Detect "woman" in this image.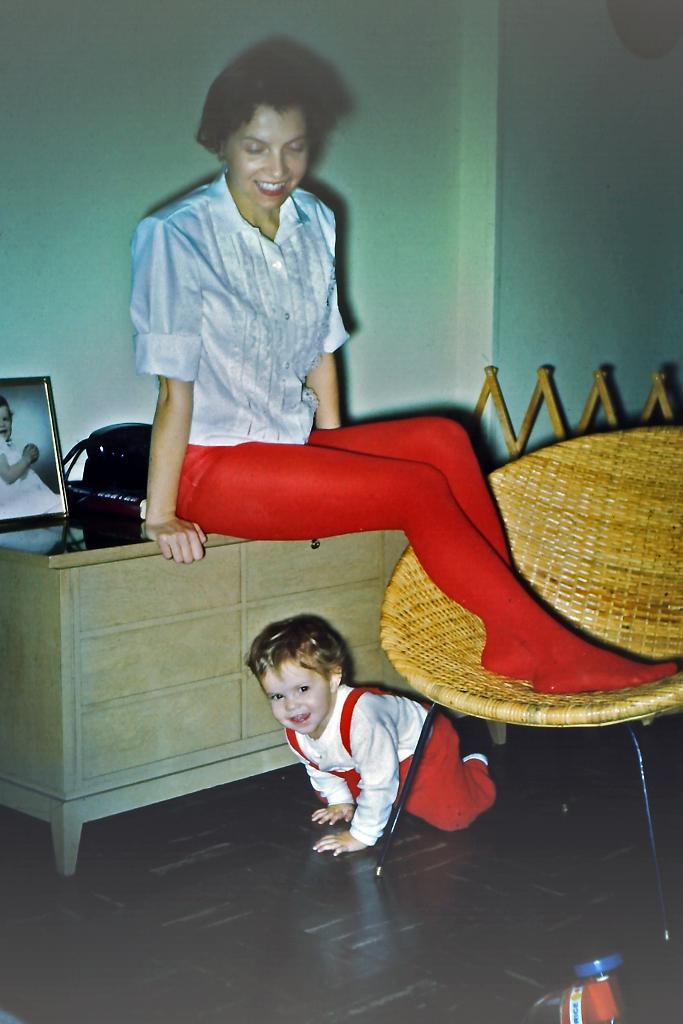
Detection: pyautogui.locateOnScreen(122, 29, 680, 710).
